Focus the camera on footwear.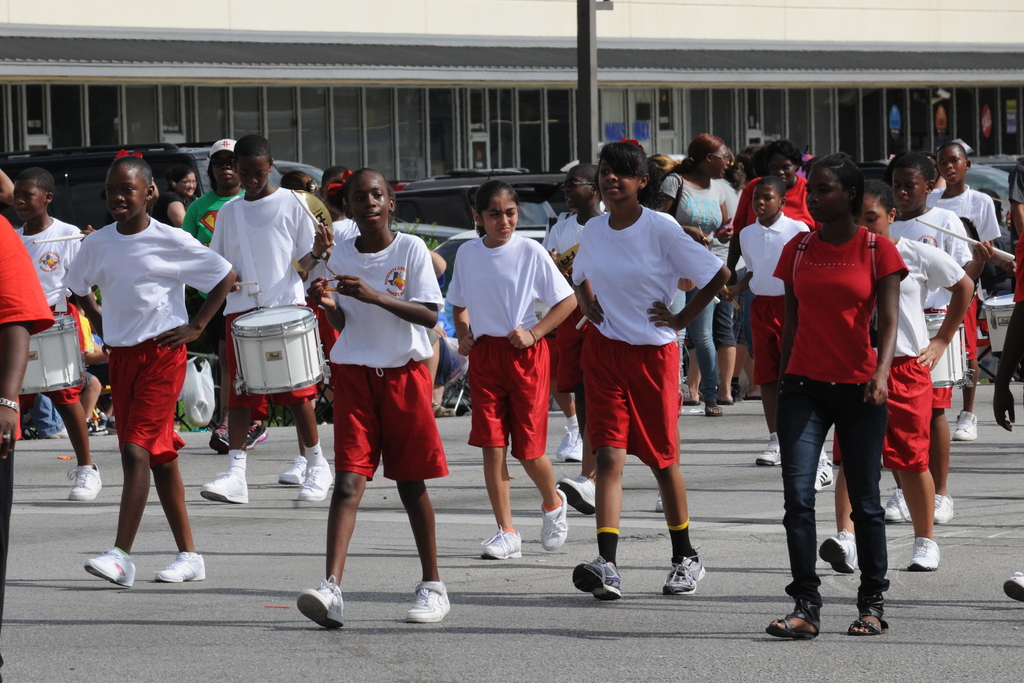
Focus region: bbox=(82, 554, 141, 587).
